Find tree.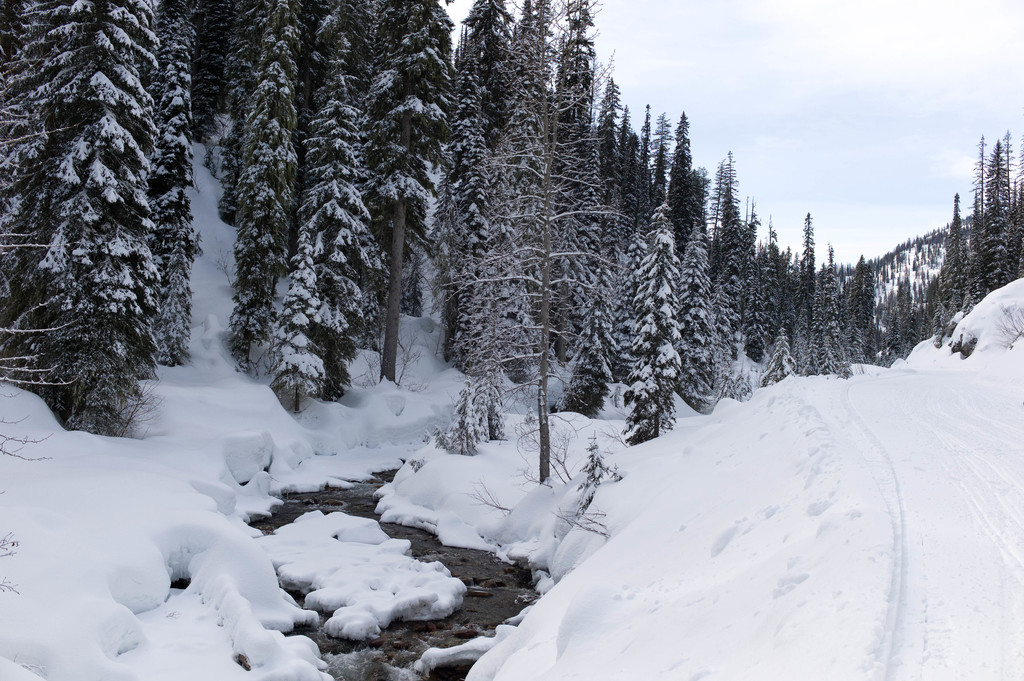
left=0, top=0, right=1023, bottom=555.
